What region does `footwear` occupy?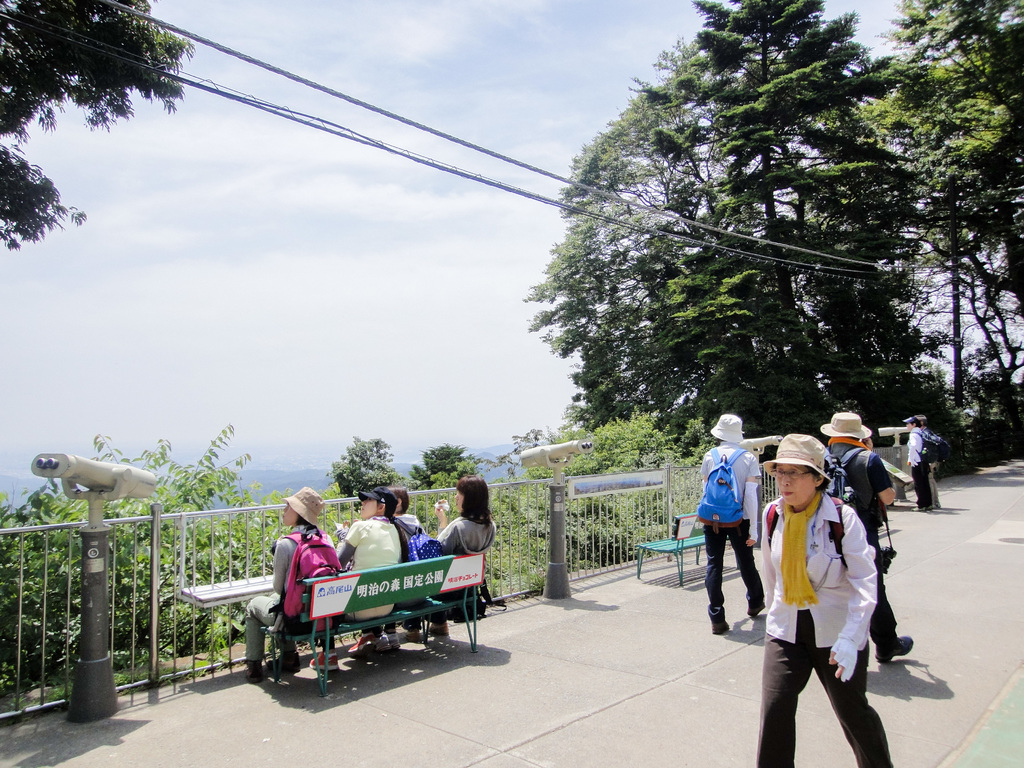
<bbox>878, 634, 911, 665</bbox>.
